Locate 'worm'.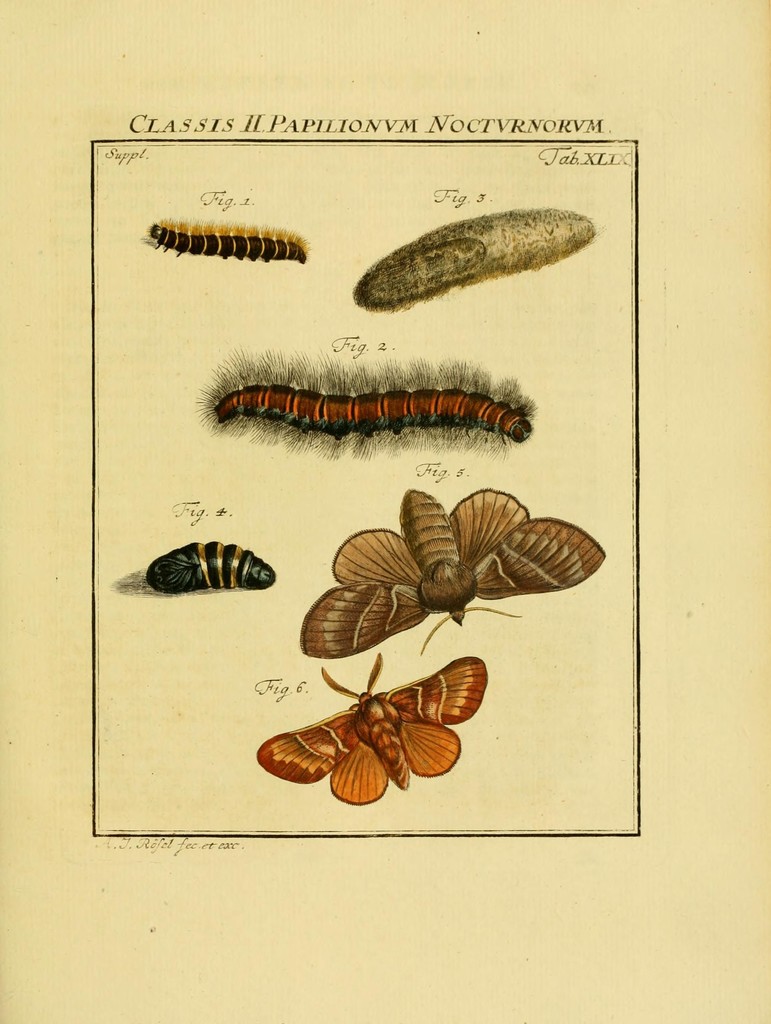
Bounding box: Rect(147, 213, 309, 267).
